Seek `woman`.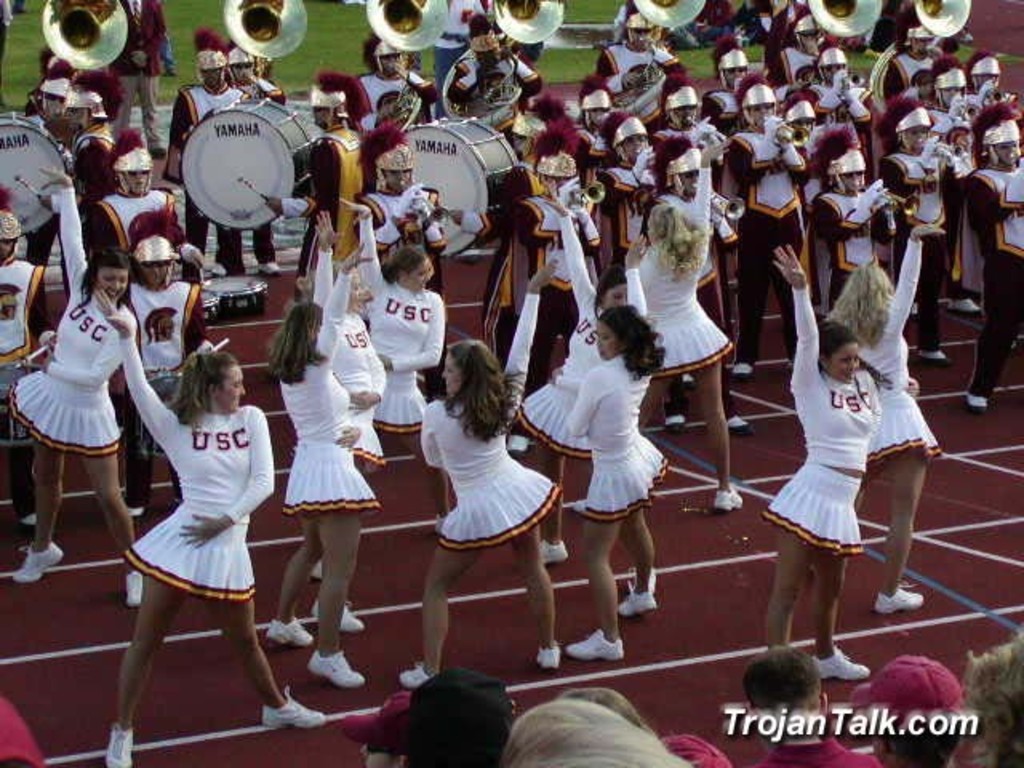
locate(309, 208, 387, 634).
